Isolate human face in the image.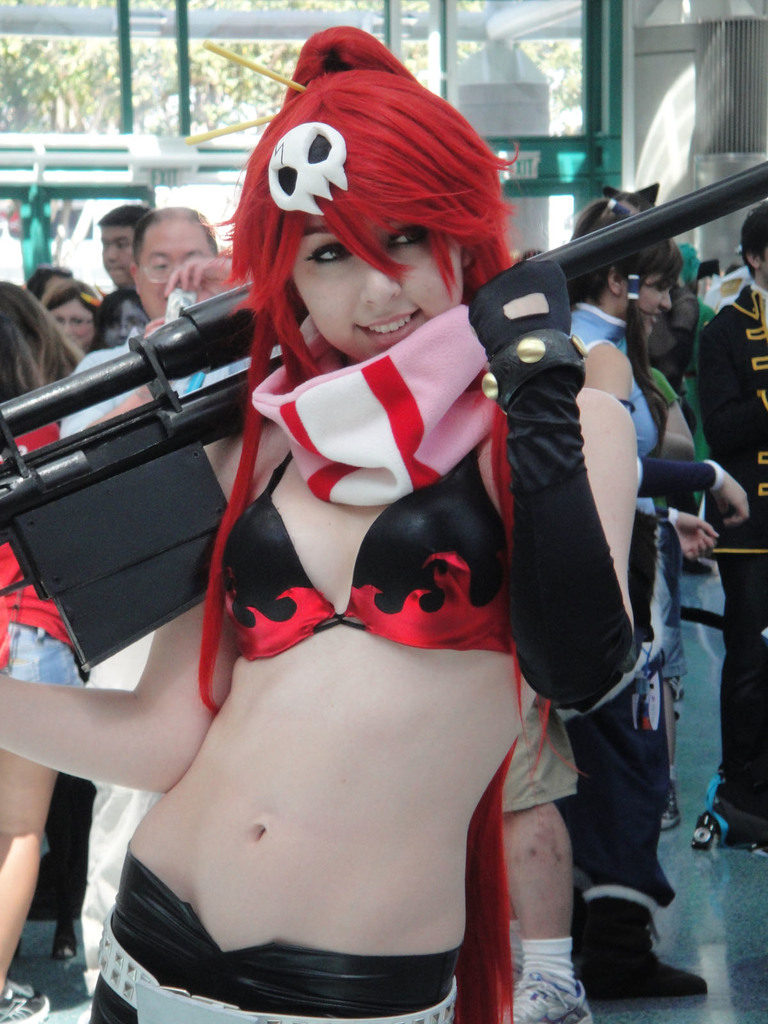
Isolated region: region(40, 273, 67, 303).
